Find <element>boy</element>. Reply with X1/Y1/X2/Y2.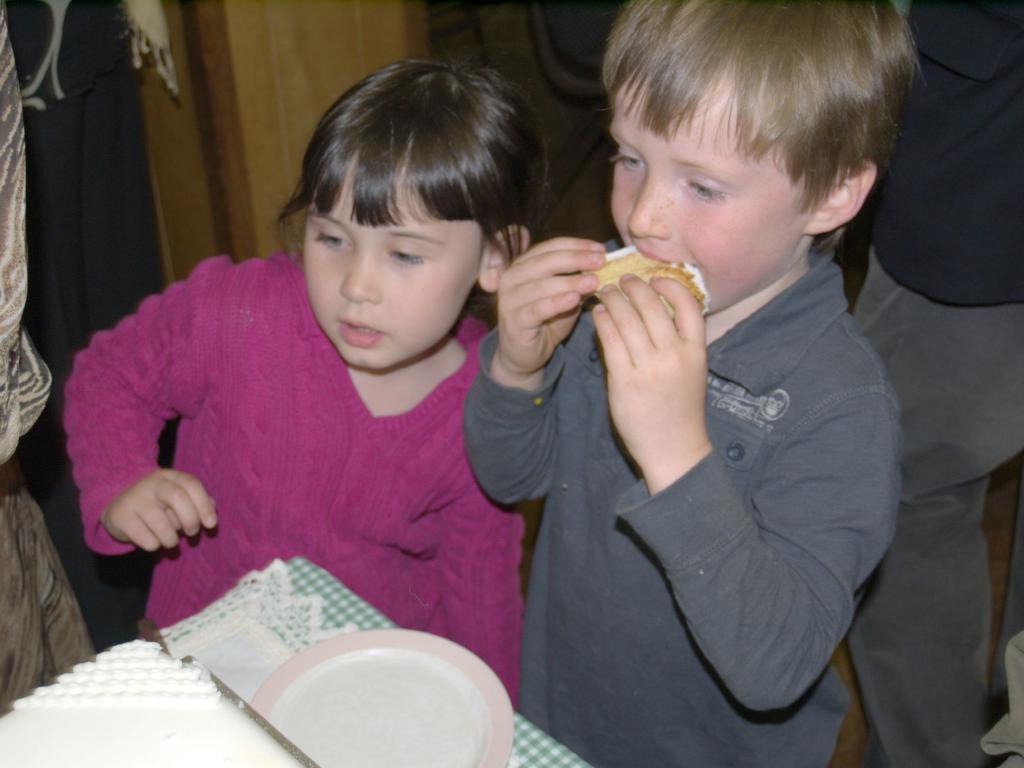
463/0/911/753.
